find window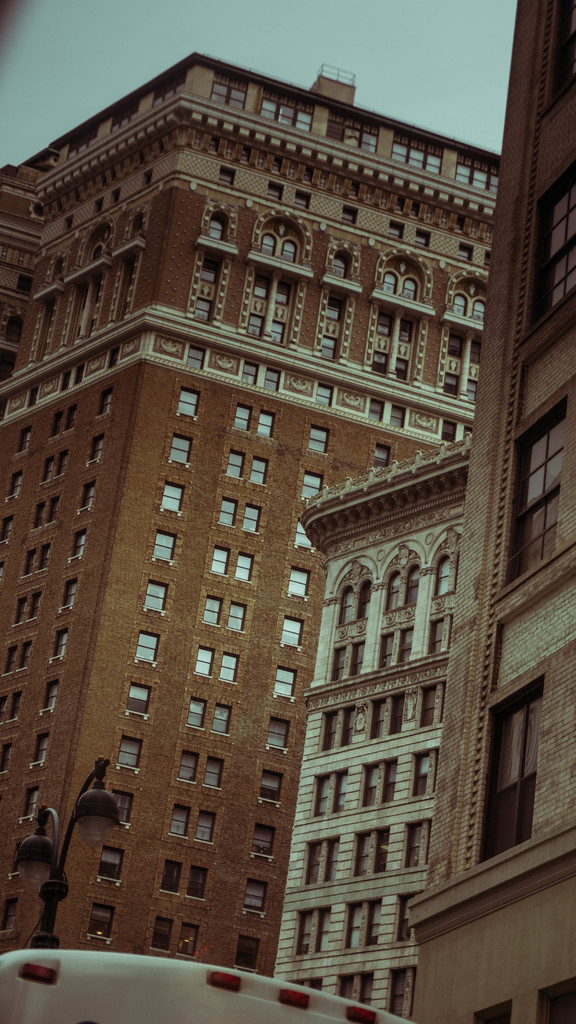
{"left": 388, "top": 221, "right": 404, "bottom": 237}
